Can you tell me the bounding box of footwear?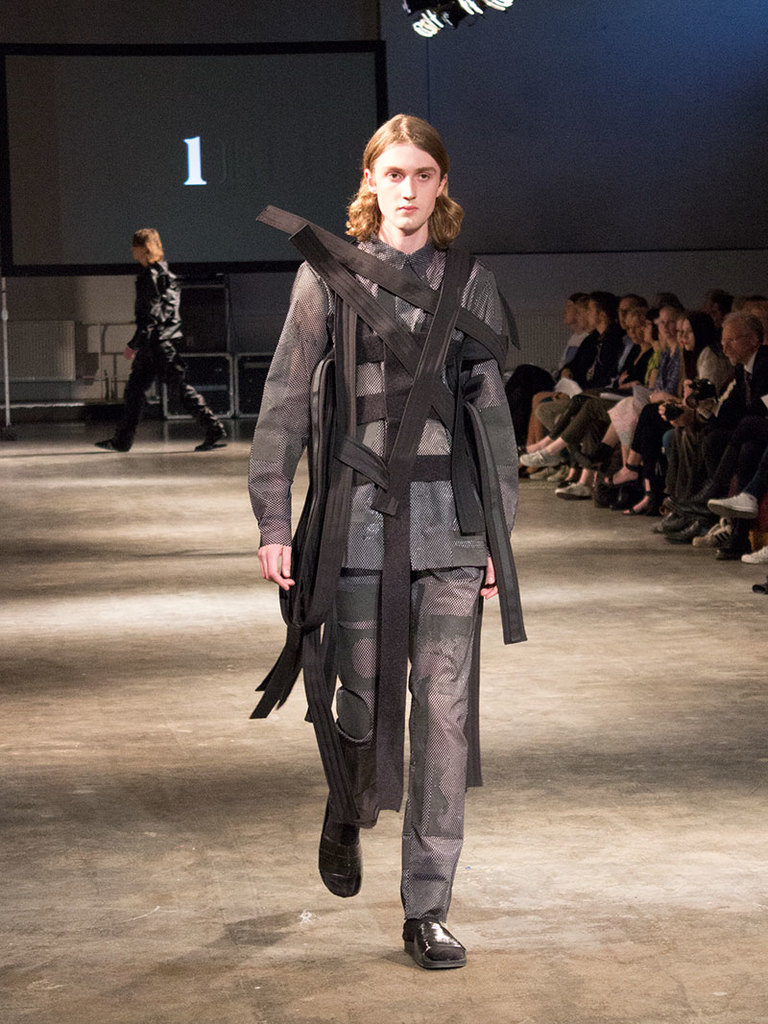
bbox=[601, 462, 638, 487].
